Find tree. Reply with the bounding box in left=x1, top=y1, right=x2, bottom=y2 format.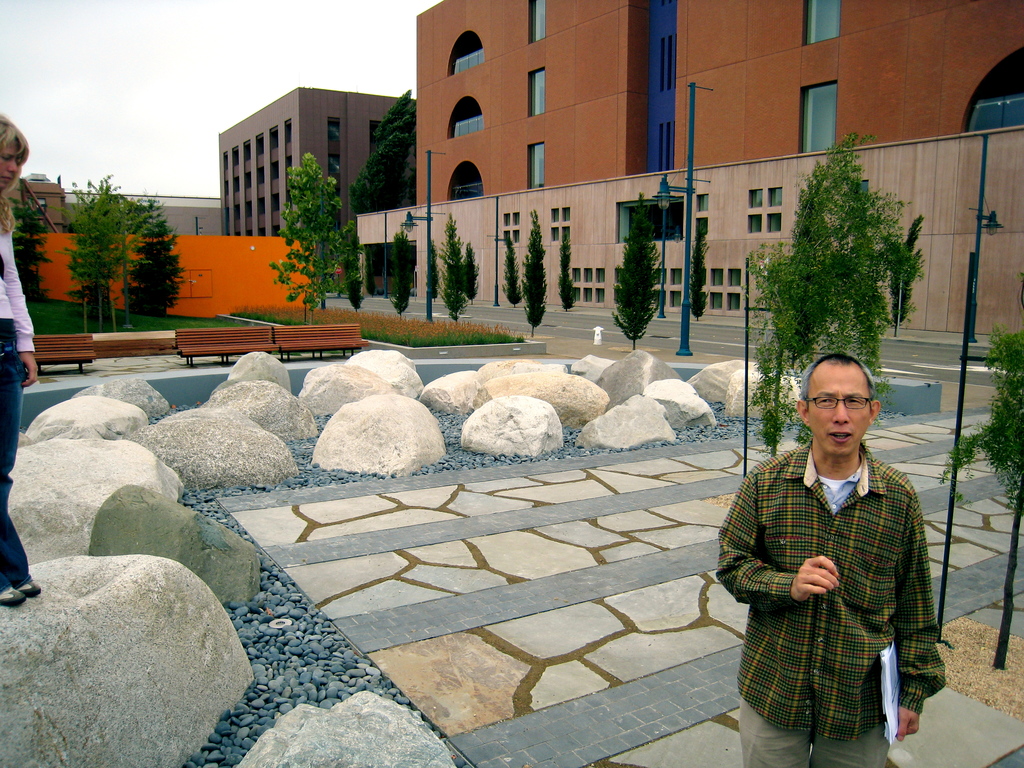
left=530, top=220, right=547, bottom=345.
